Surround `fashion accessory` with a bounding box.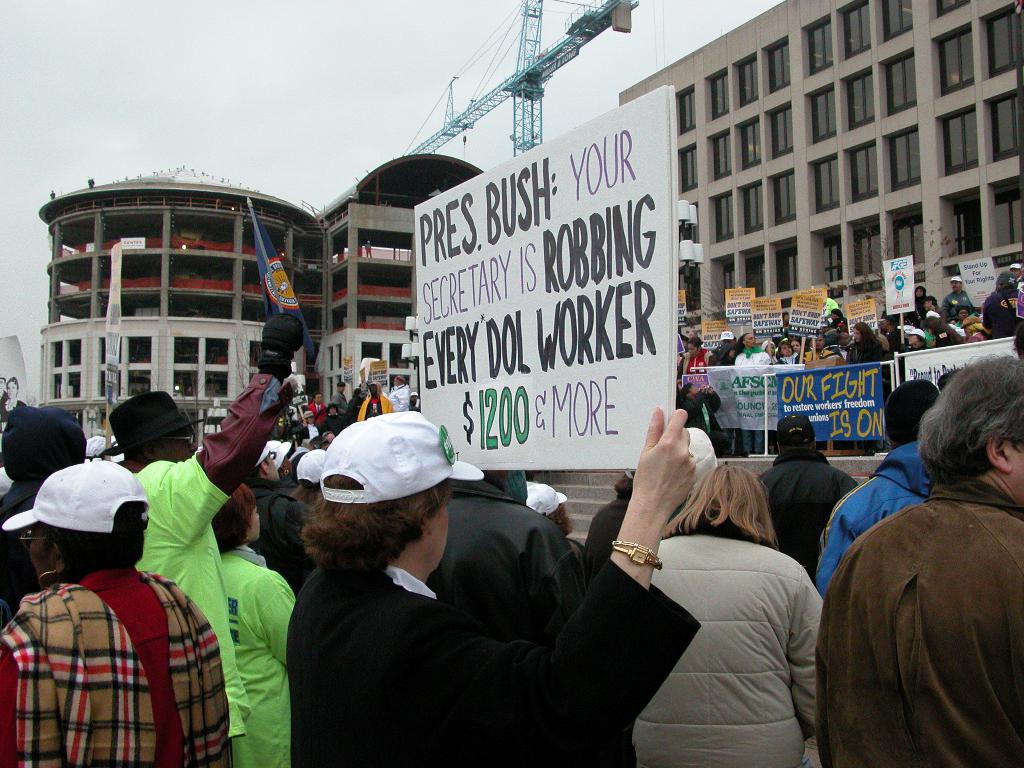
<bbox>38, 568, 62, 589</bbox>.
